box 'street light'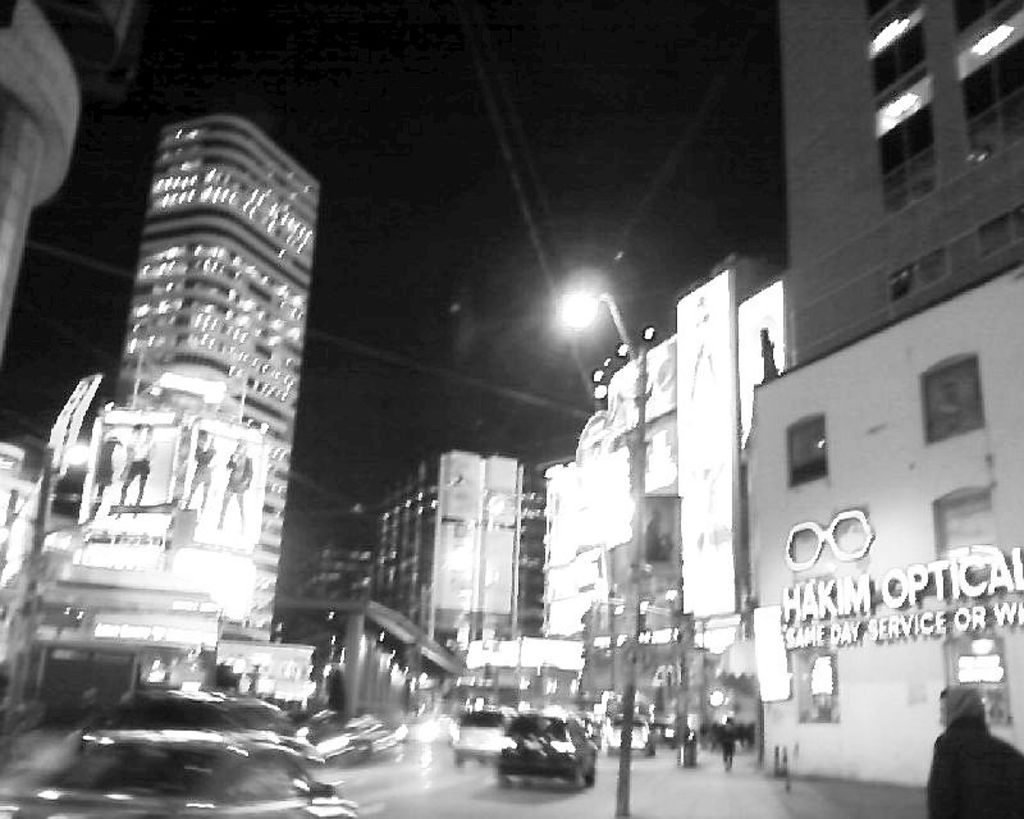
x1=547 y1=271 x2=669 y2=818
